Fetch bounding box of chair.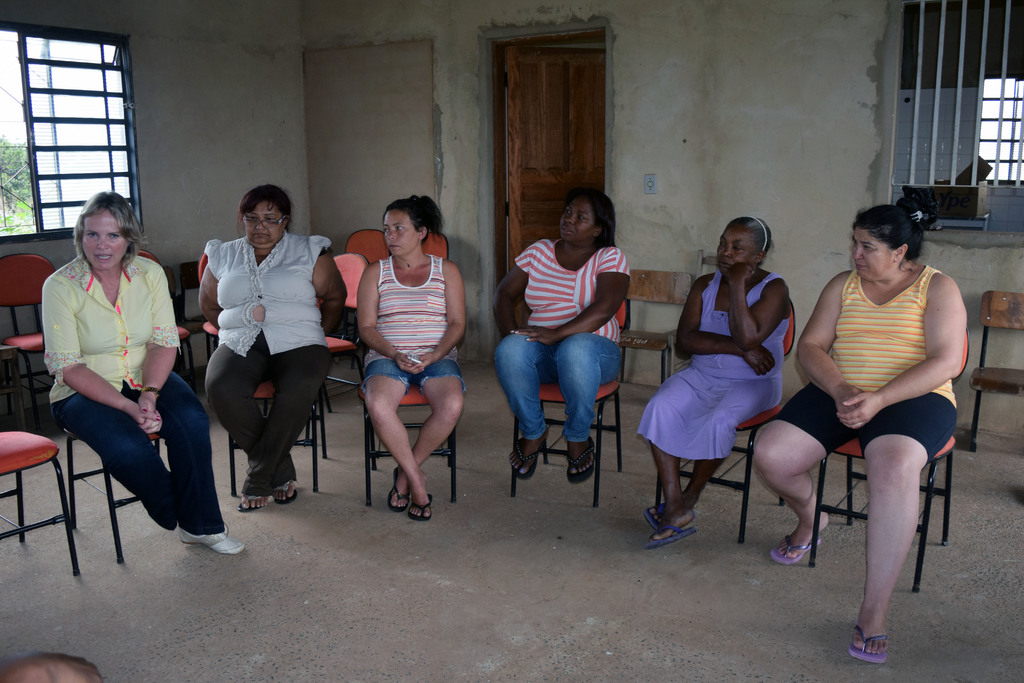
Bbox: {"x1": 0, "y1": 429, "x2": 80, "y2": 577}.
